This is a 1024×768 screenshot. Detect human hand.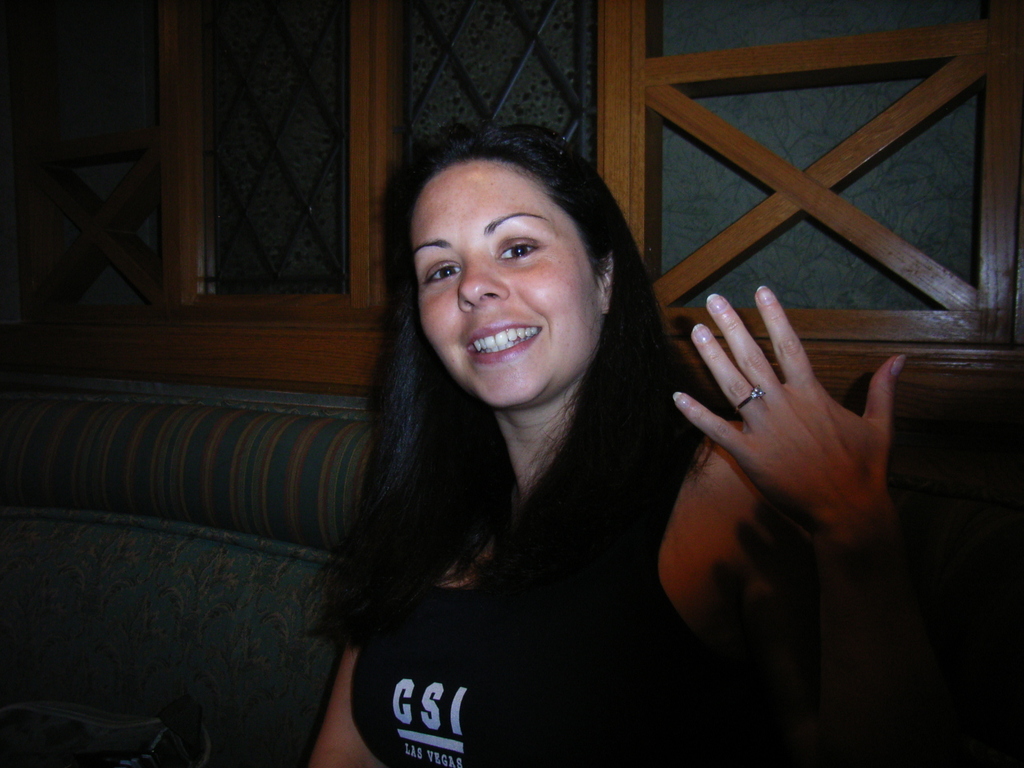
{"left": 666, "top": 283, "right": 914, "bottom": 641}.
